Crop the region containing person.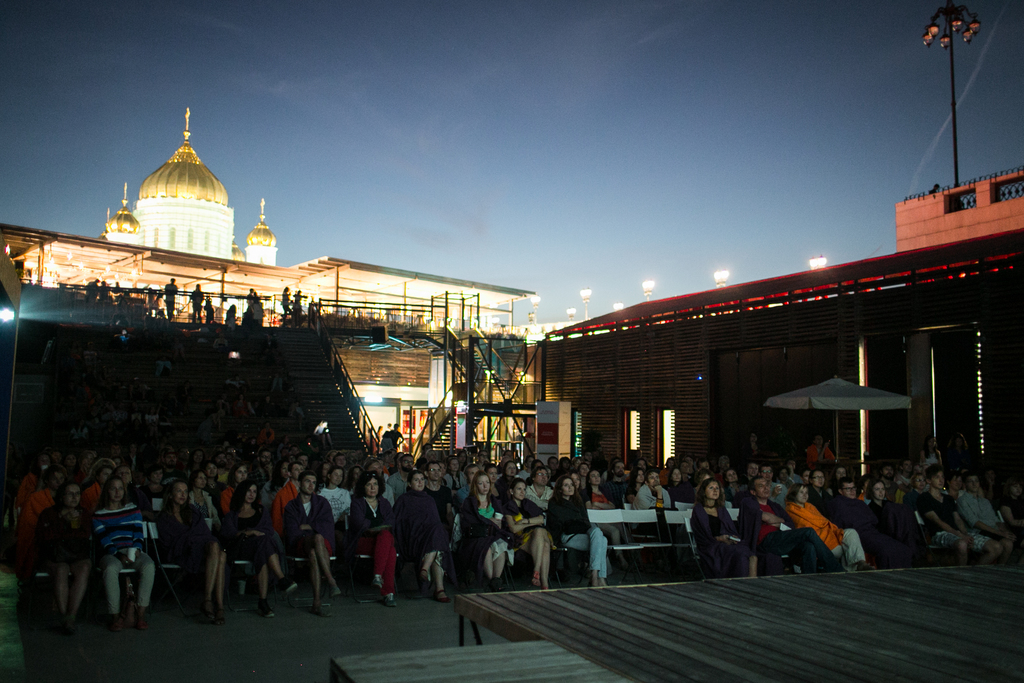
Crop region: bbox=(388, 424, 401, 450).
